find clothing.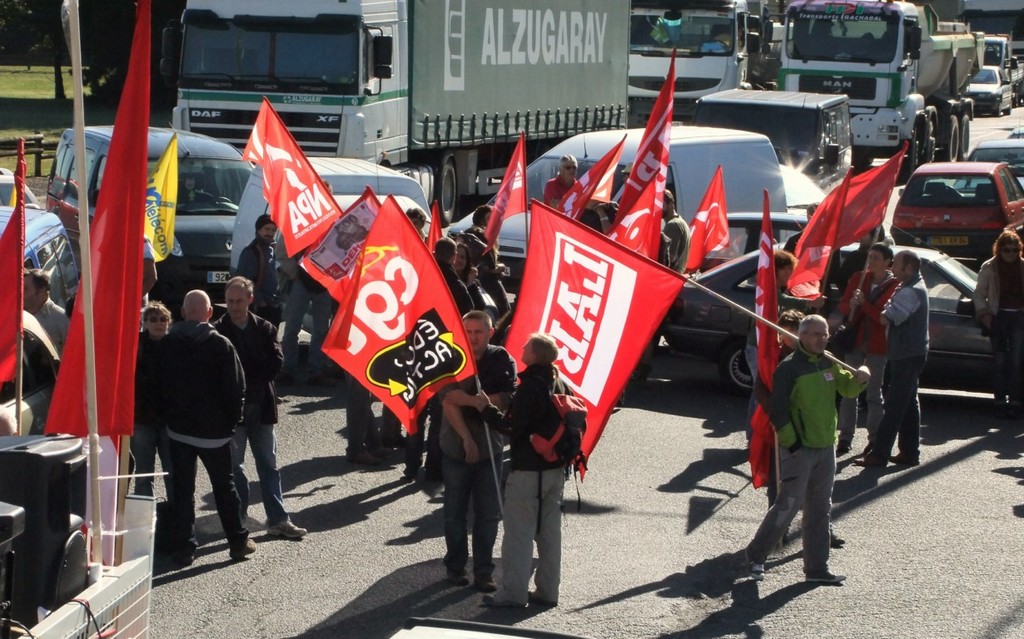
(233,238,282,333).
